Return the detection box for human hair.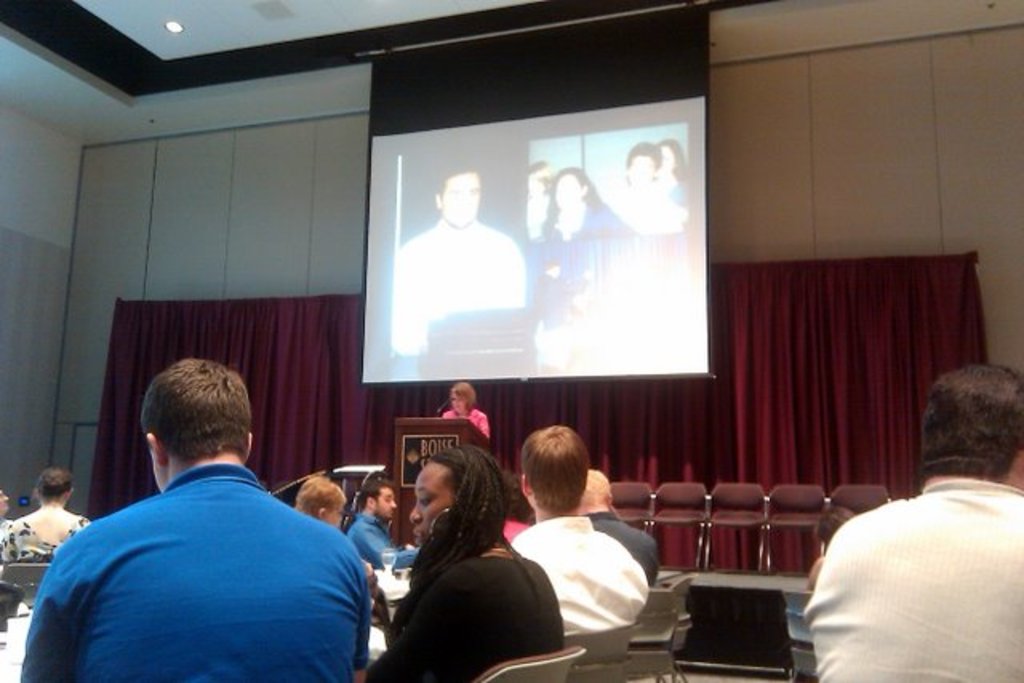
region(293, 473, 349, 517).
